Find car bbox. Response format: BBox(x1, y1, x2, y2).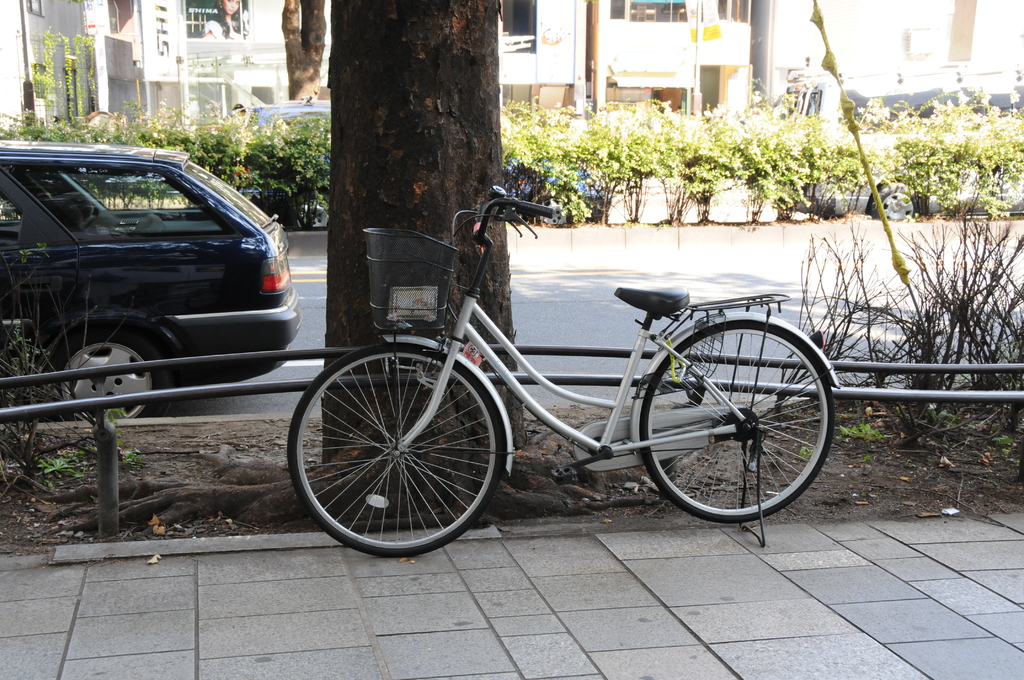
BBox(1, 153, 316, 443).
